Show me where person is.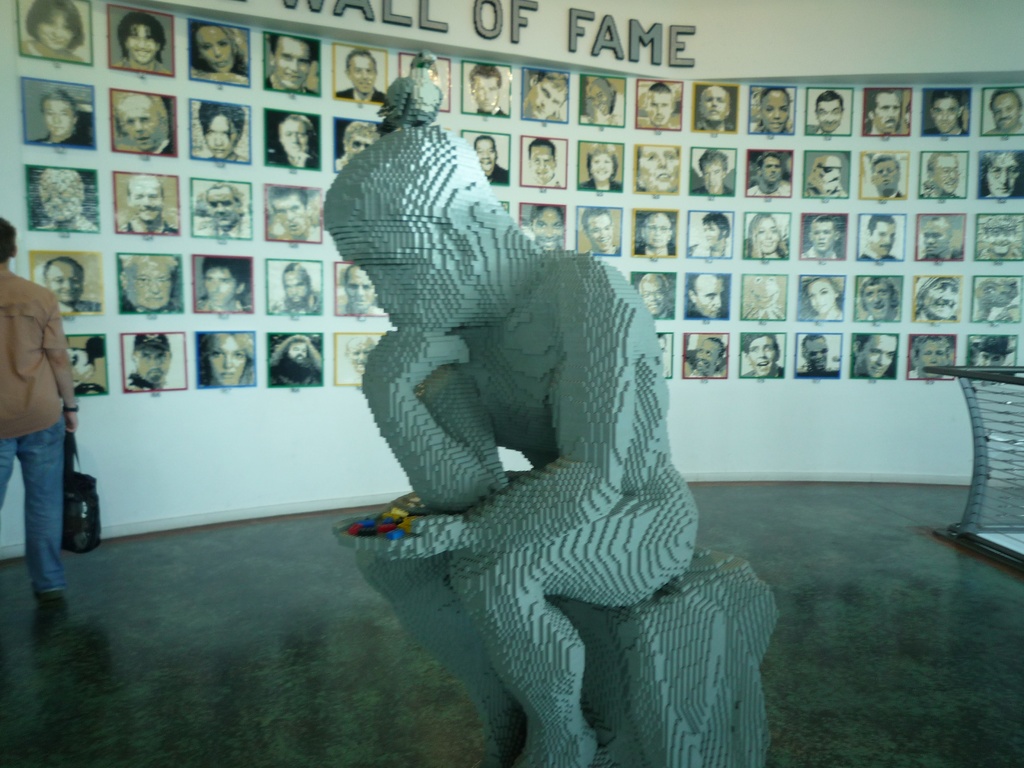
person is at x1=984 y1=85 x2=1023 y2=134.
